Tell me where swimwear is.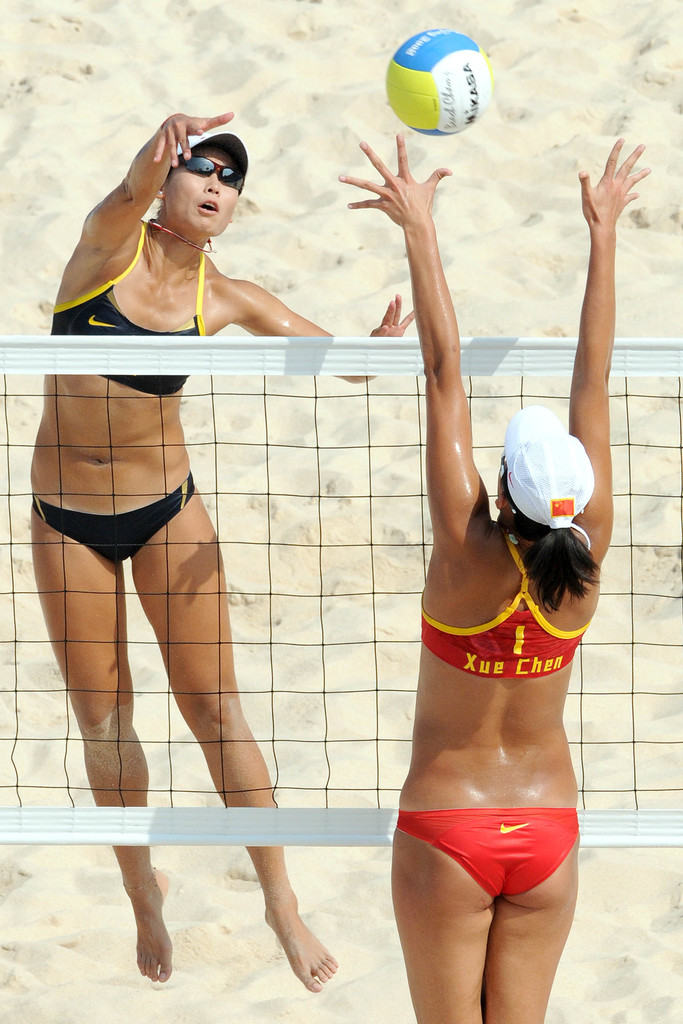
swimwear is at <bbox>23, 466, 204, 564</bbox>.
